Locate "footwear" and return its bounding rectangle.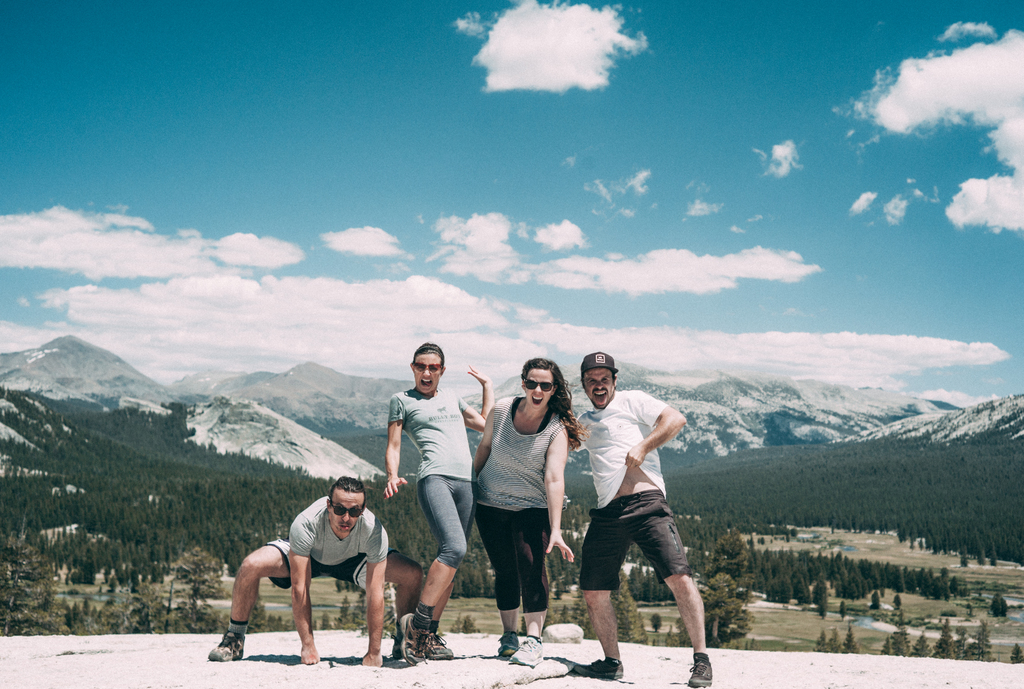
bbox(209, 630, 247, 662).
